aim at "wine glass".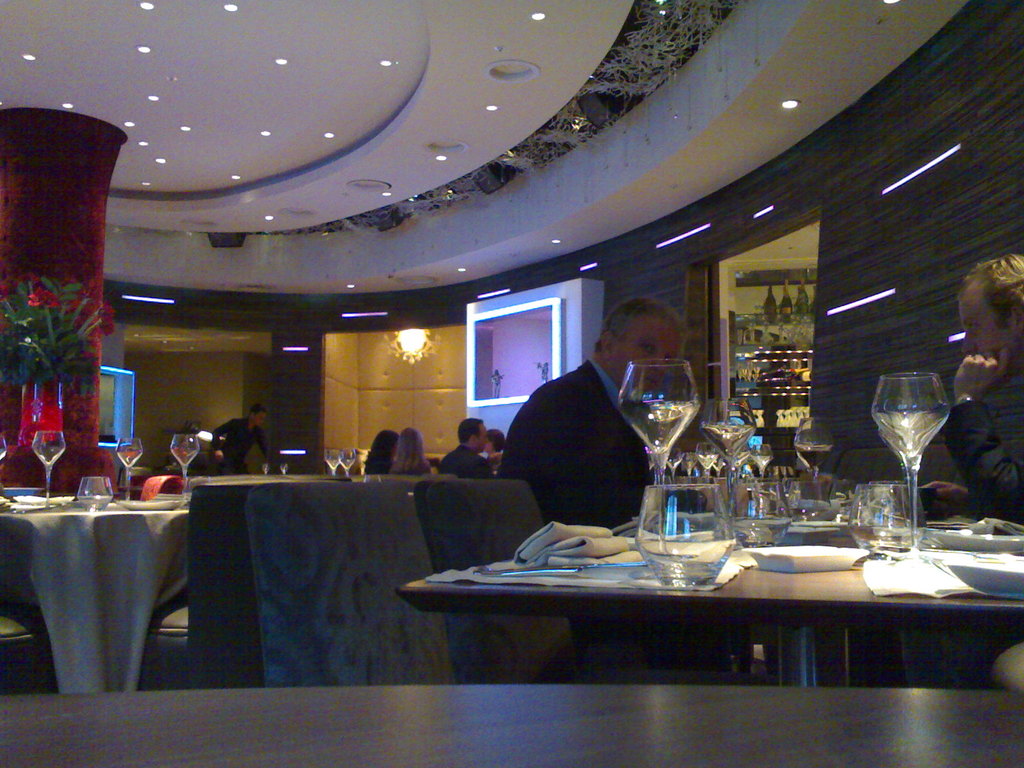
Aimed at <region>328, 447, 340, 476</region>.
